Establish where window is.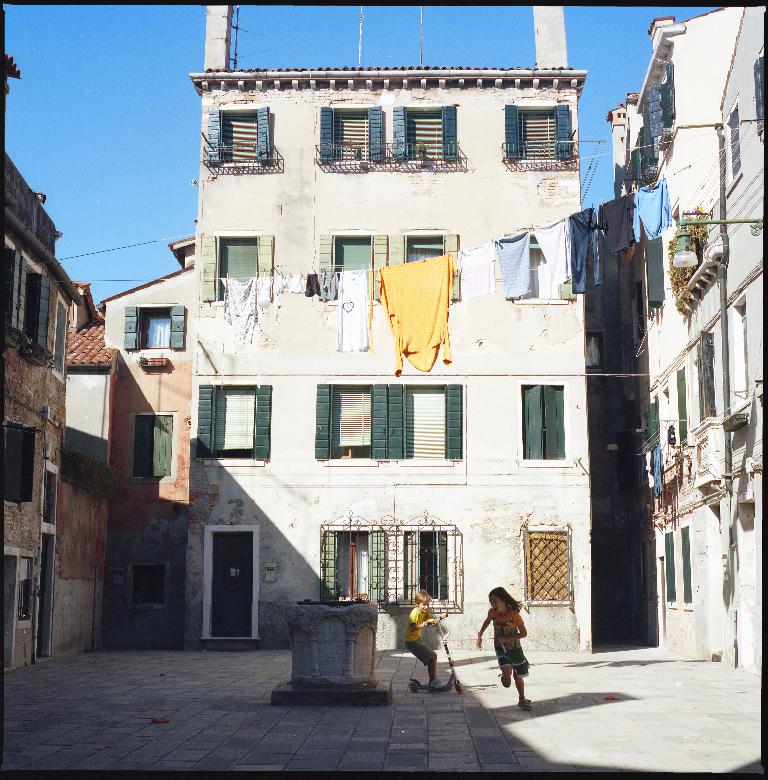
Established at [315,384,385,462].
